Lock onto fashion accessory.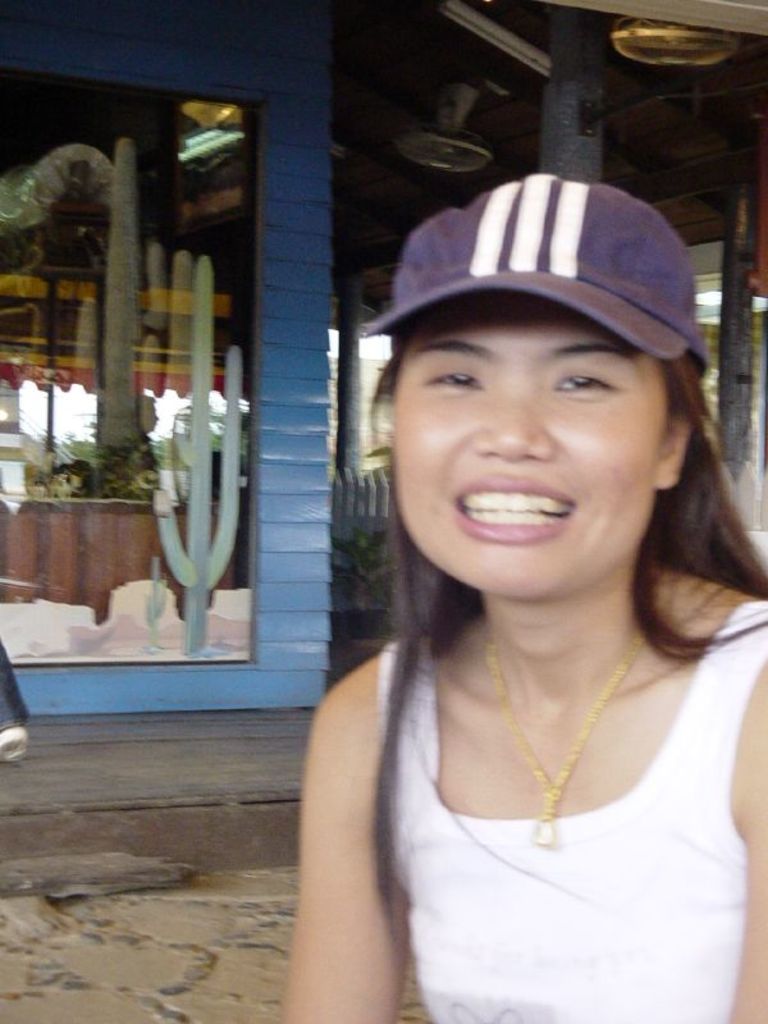
Locked: 364, 168, 712, 364.
